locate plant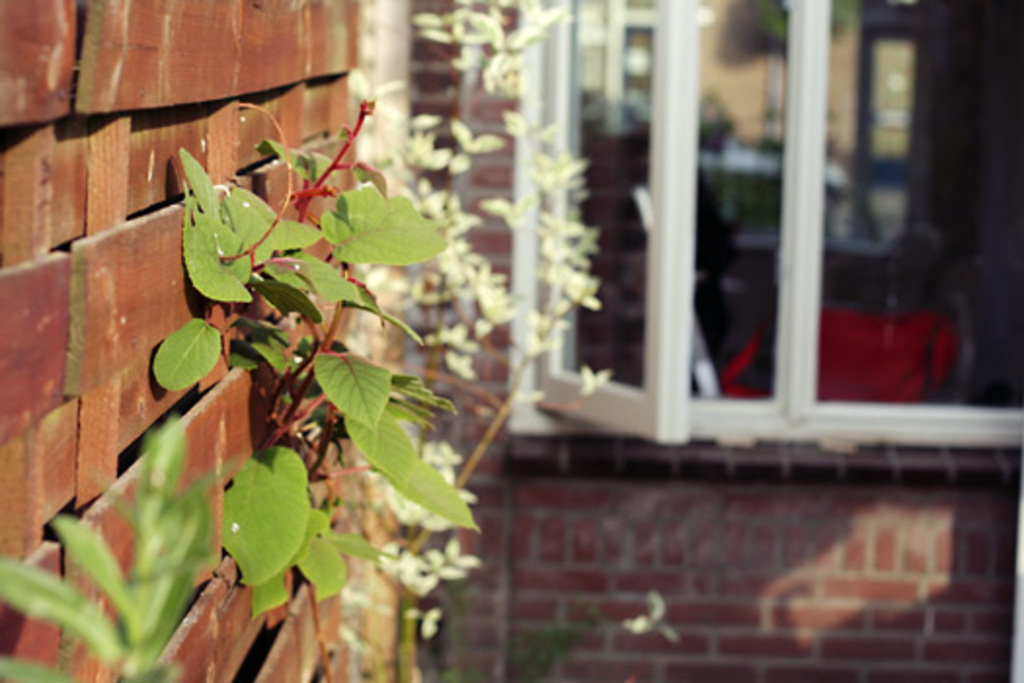
bbox=(0, 96, 451, 681)
